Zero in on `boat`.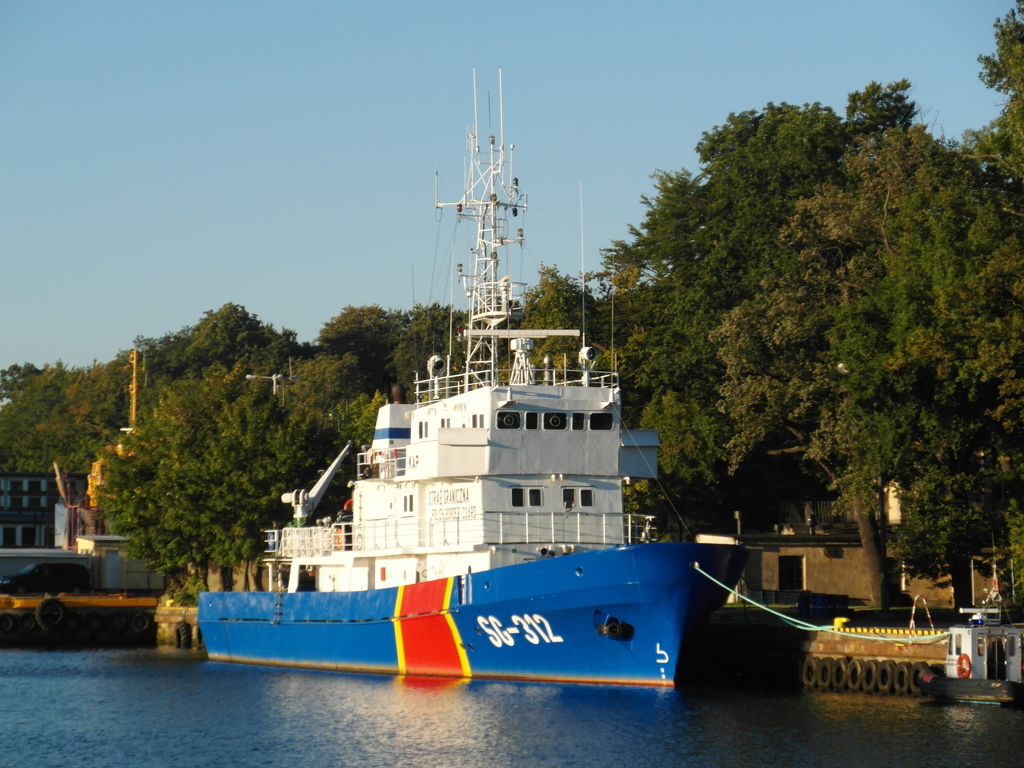
Zeroed in: 906 597 1018 704.
